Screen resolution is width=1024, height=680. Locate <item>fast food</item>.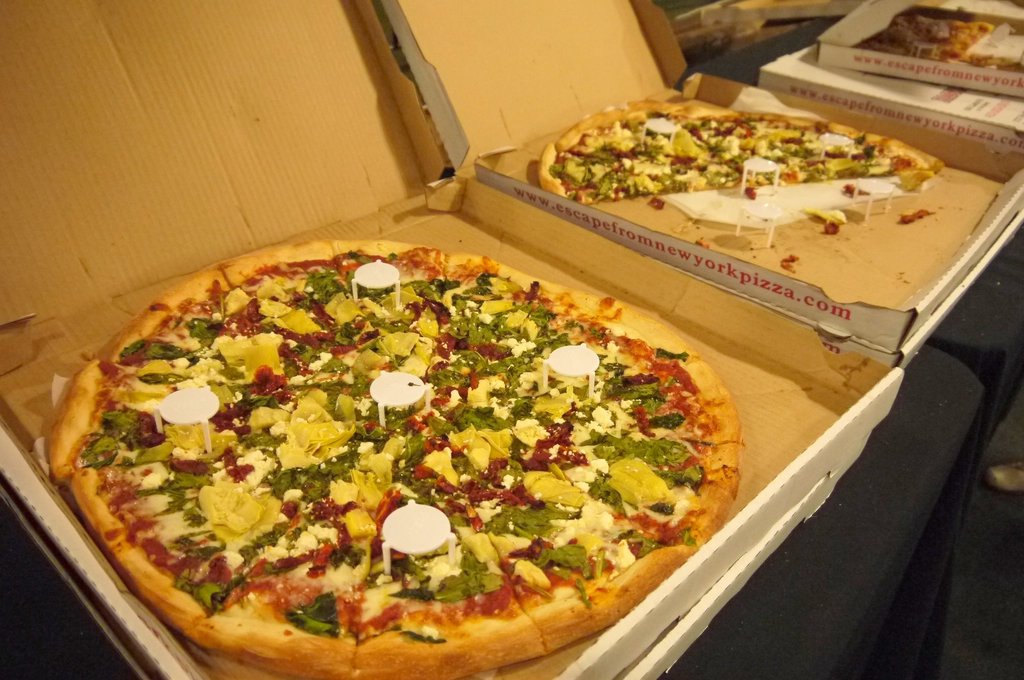
locate(856, 8, 999, 65).
